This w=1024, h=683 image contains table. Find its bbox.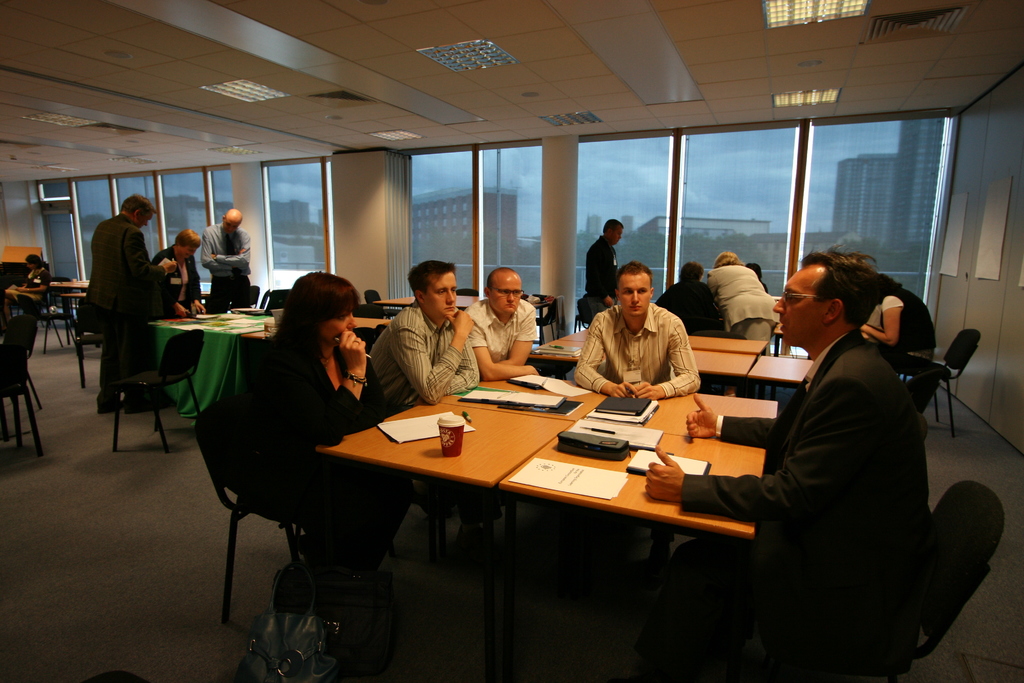
detection(529, 339, 809, 404).
